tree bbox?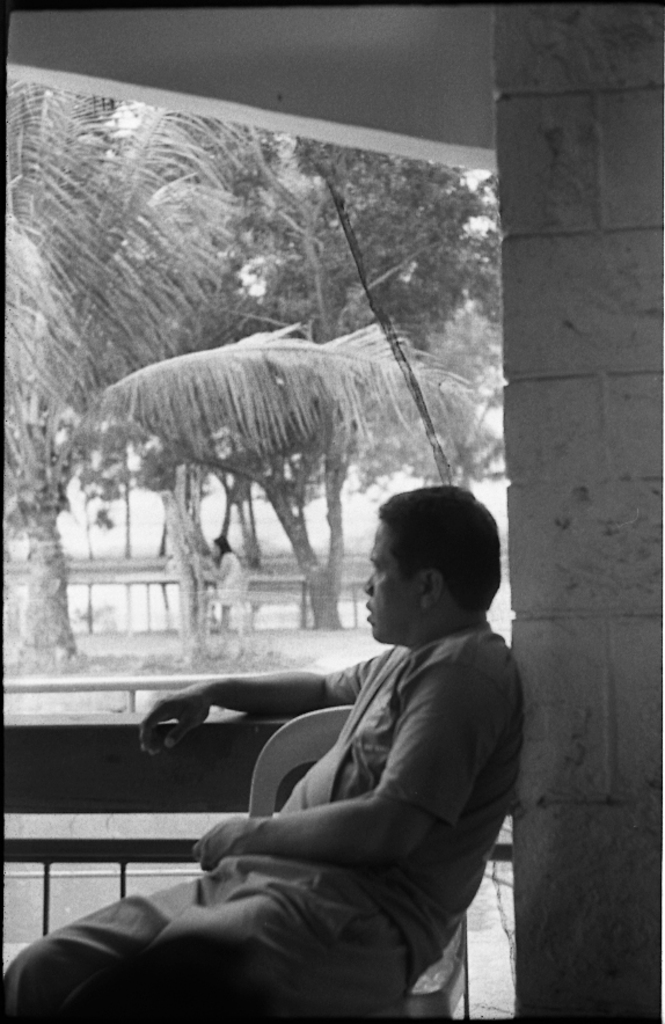
<box>171,111,503,626</box>
